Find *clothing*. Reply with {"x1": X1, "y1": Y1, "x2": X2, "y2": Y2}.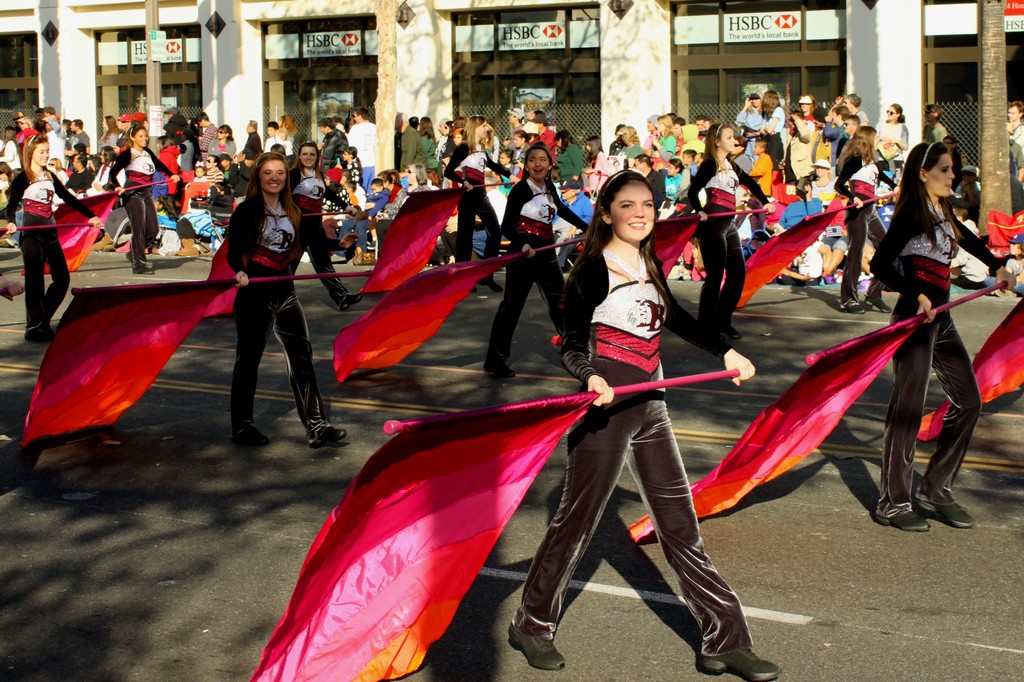
{"x1": 457, "y1": 187, "x2": 506, "y2": 259}.
